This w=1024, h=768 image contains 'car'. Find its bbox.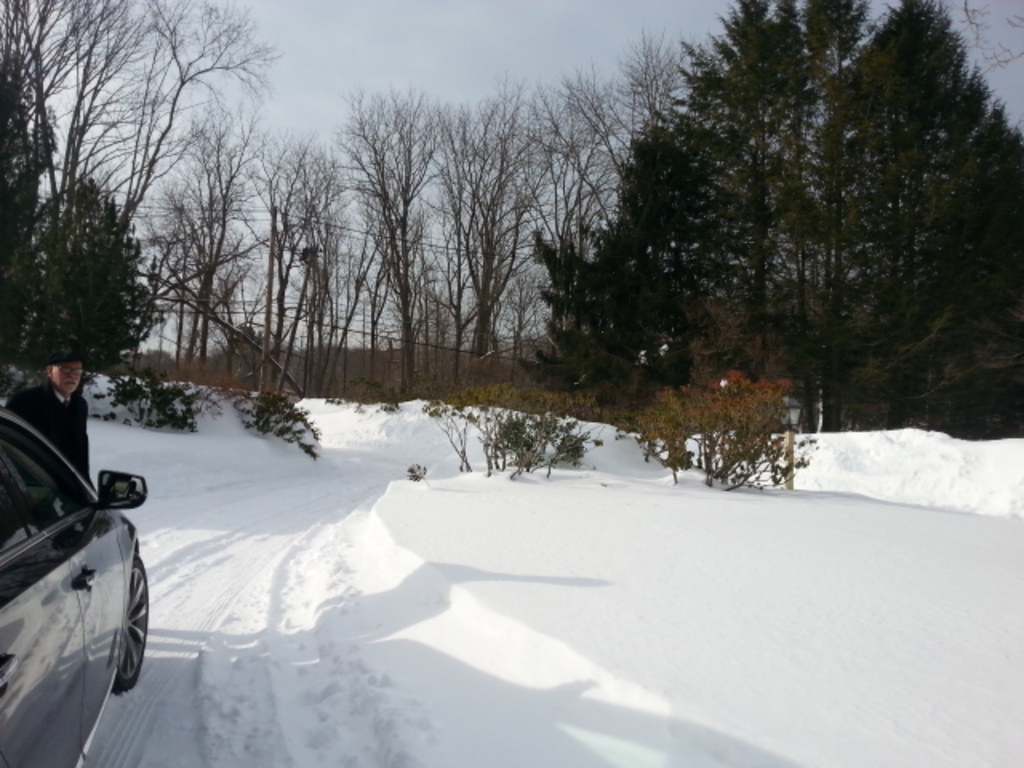
select_region(2, 390, 150, 731).
